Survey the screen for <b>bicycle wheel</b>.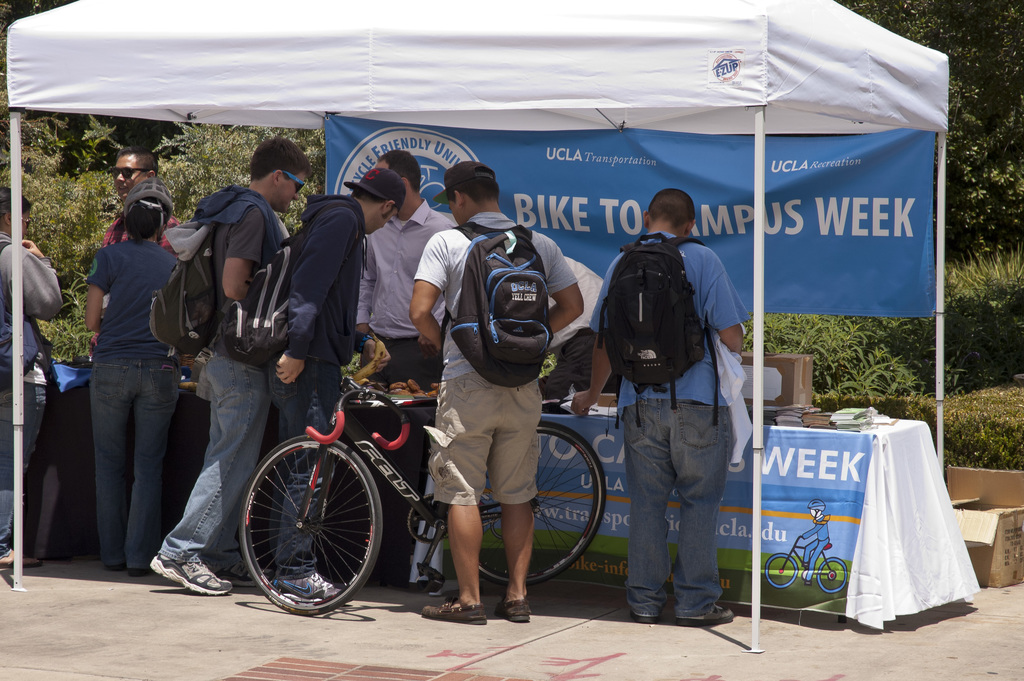
Survey found: (477,419,606,583).
